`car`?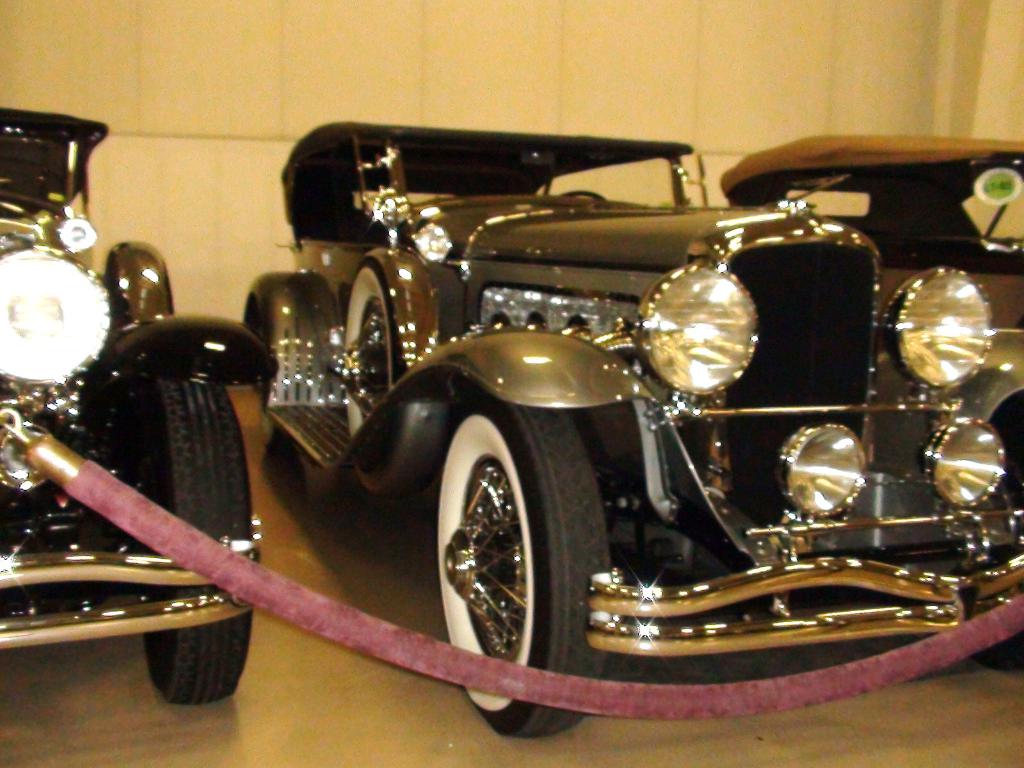
<box>243,124,1023,736</box>
